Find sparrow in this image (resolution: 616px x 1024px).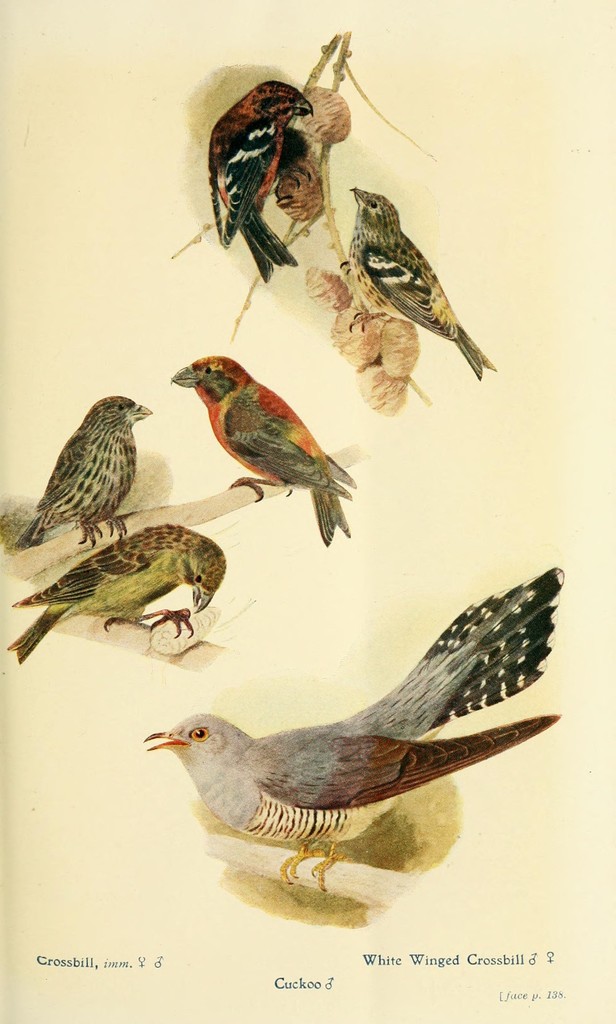
left=143, top=567, right=570, bottom=896.
